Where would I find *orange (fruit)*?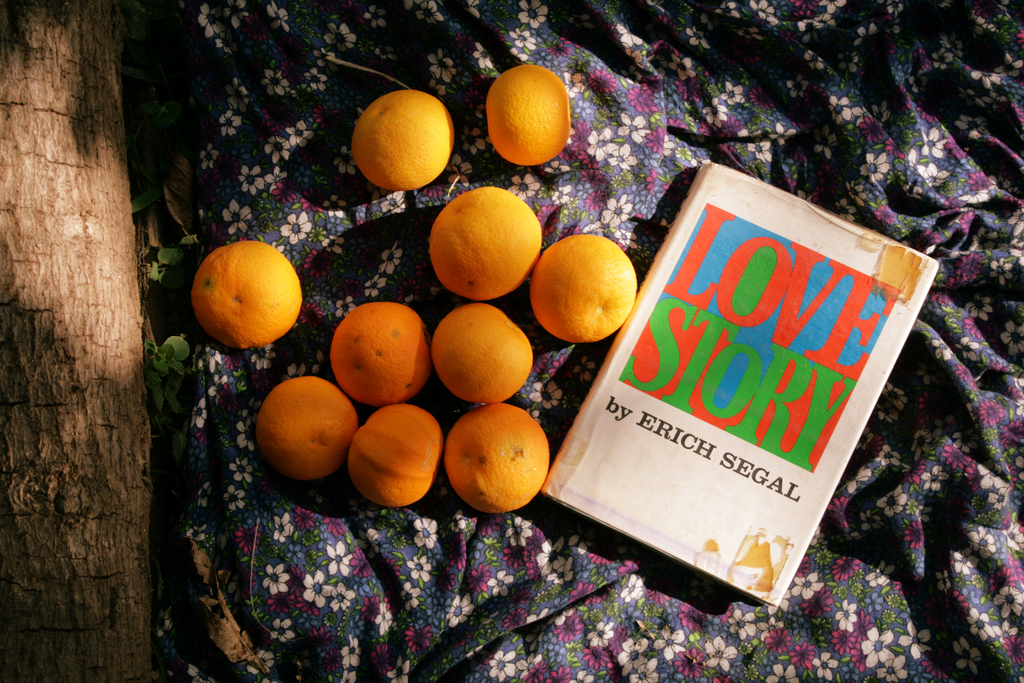
At region(529, 228, 635, 344).
